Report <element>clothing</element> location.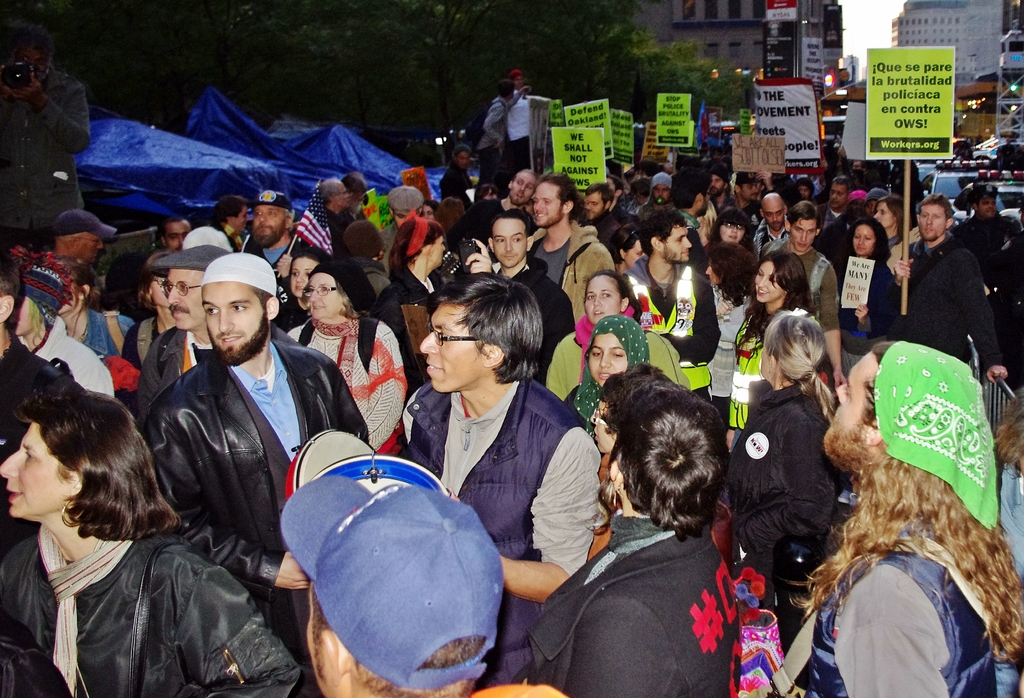
Report: 476:677:573:697.
